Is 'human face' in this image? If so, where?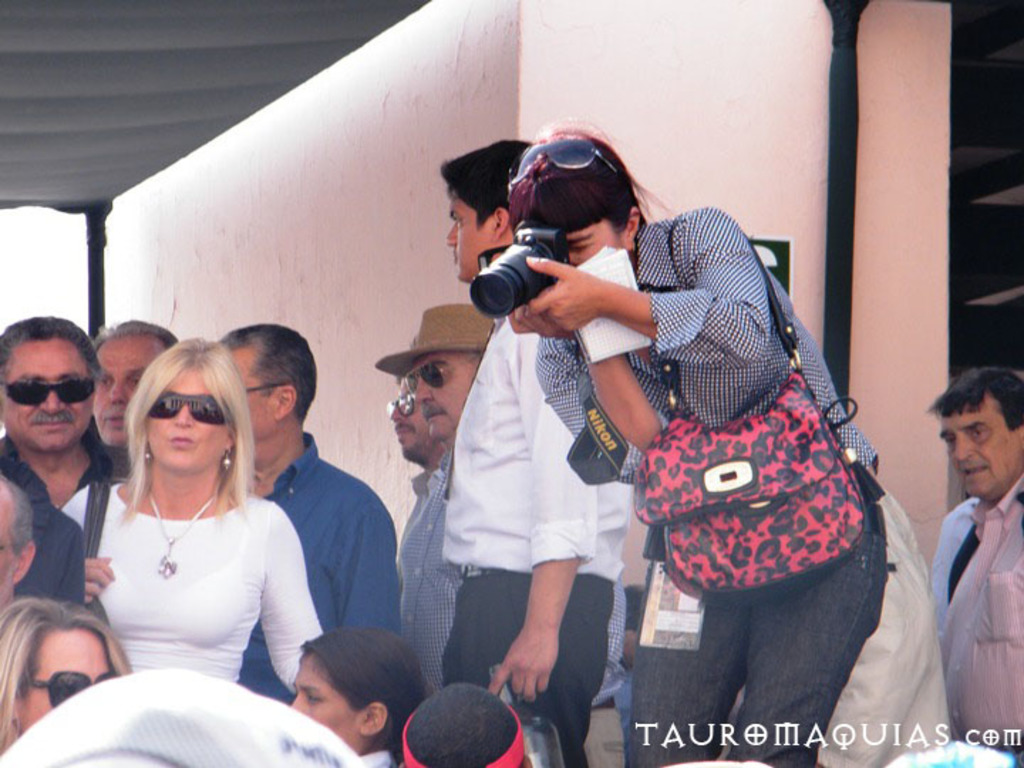
Yes, at box(410, 350, 478, 441).
